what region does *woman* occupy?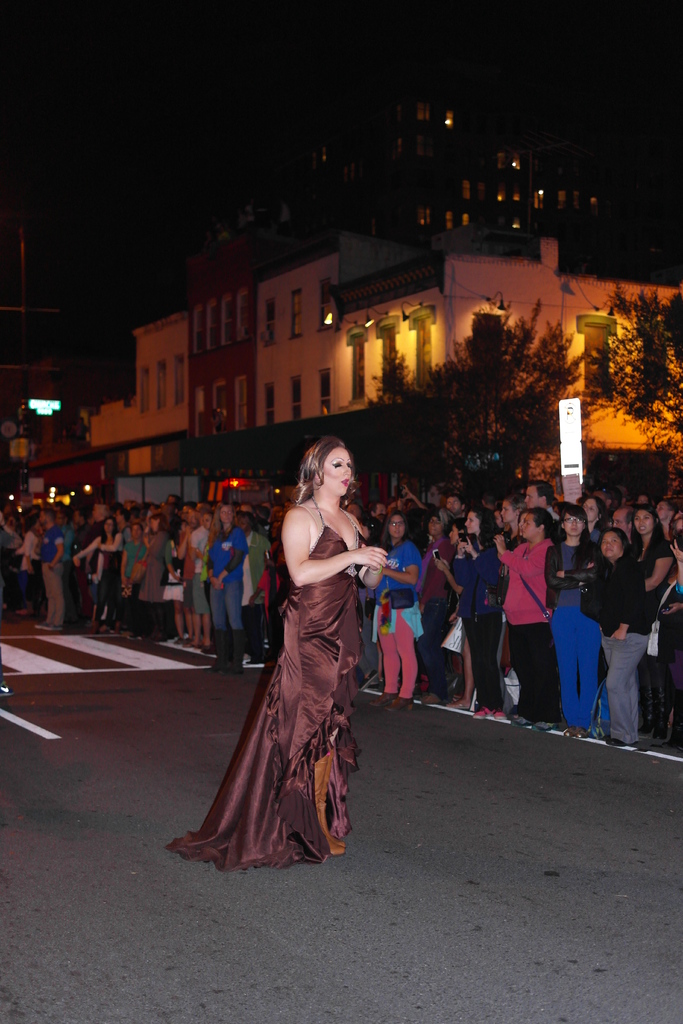
bbox=(206, 432, 379, 882).
